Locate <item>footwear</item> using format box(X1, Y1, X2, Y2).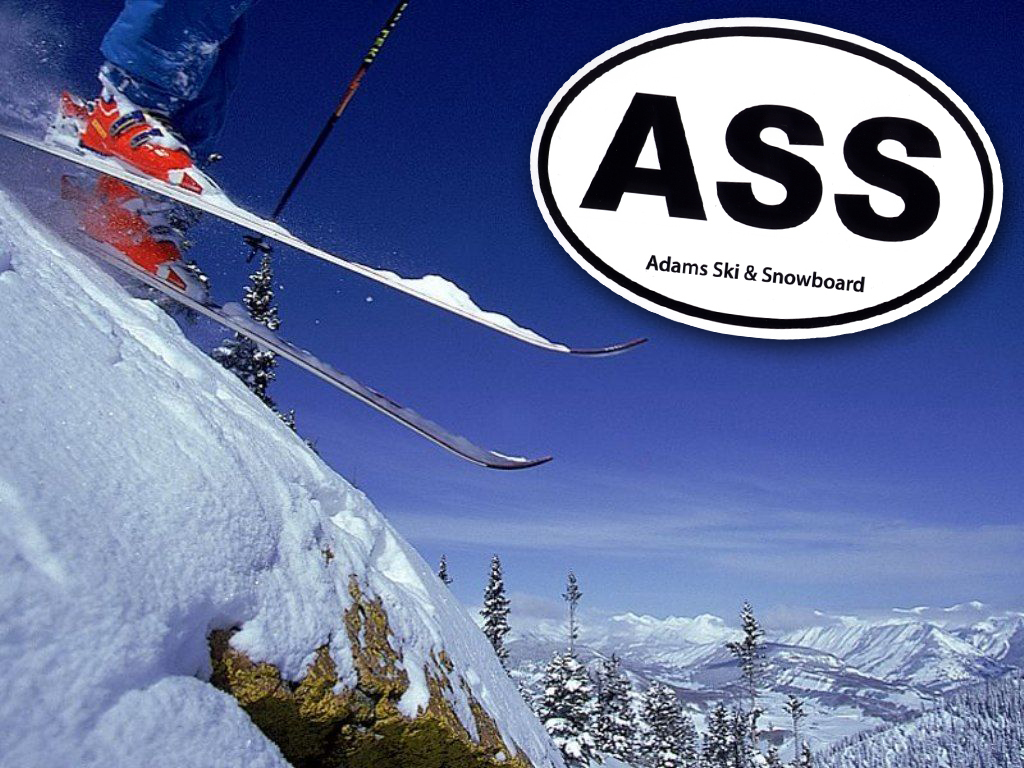
box(41, 169, 211, 309).
